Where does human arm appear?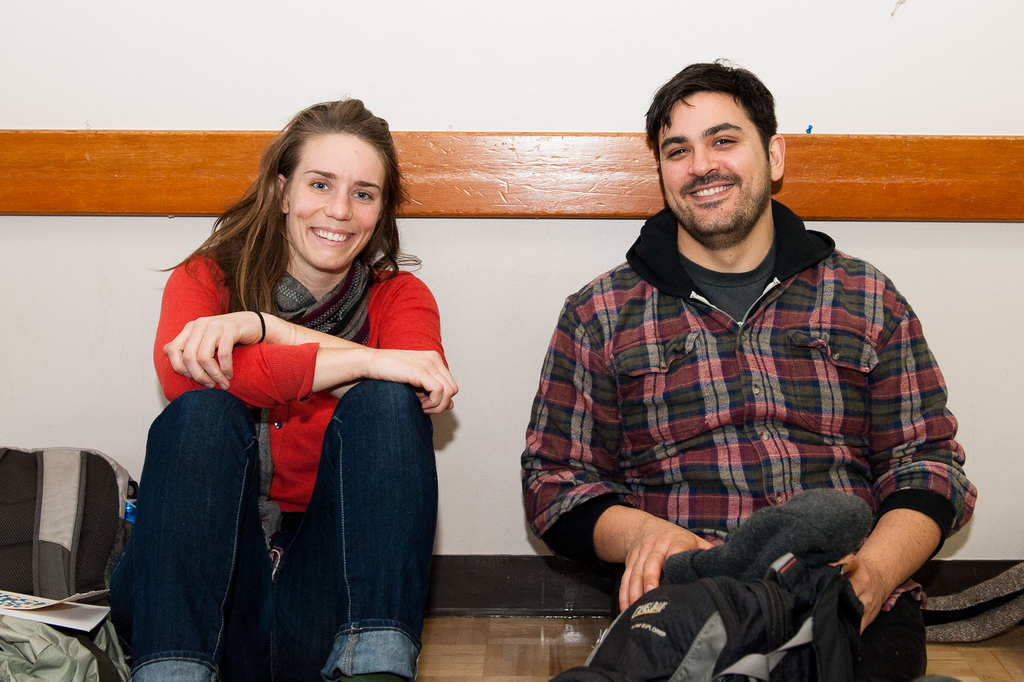
Appears at crop(521, 277, 713, 621).
